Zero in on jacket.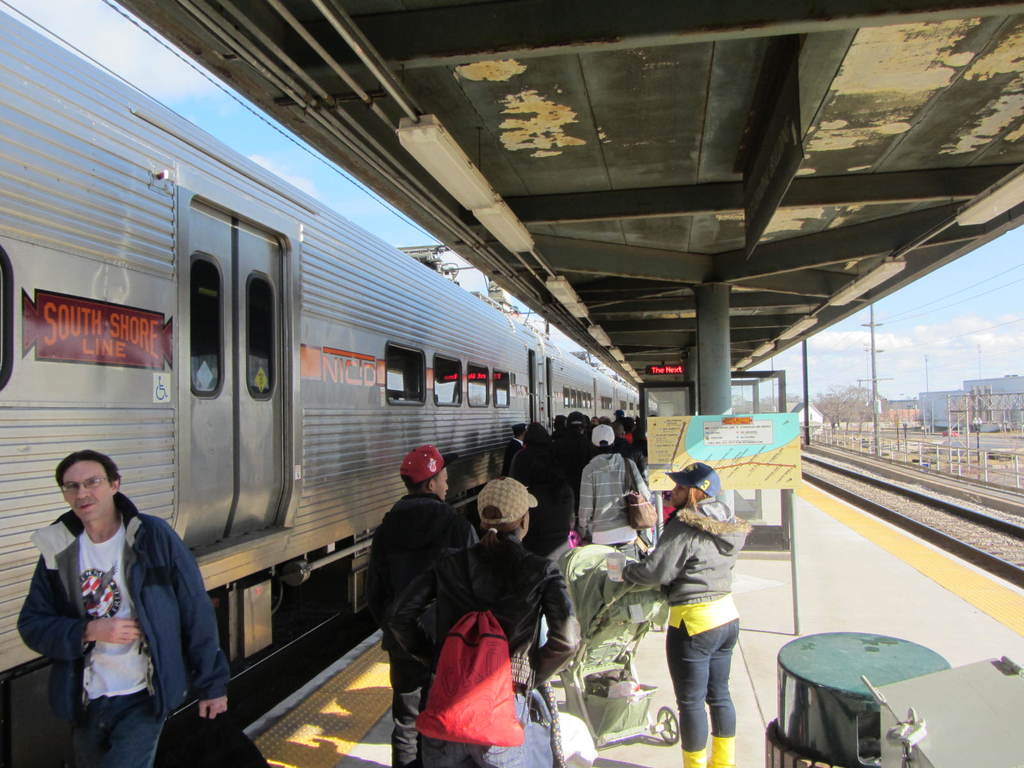
Zeroed in: [356, 491, 473, 648].
